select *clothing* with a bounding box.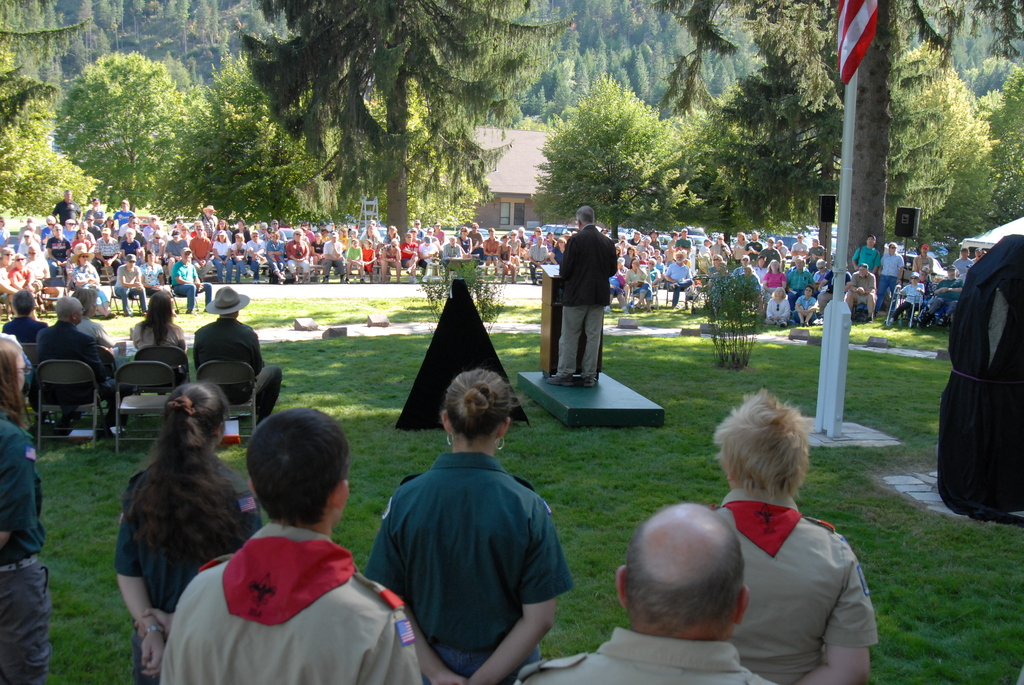
193/316/283/420.
